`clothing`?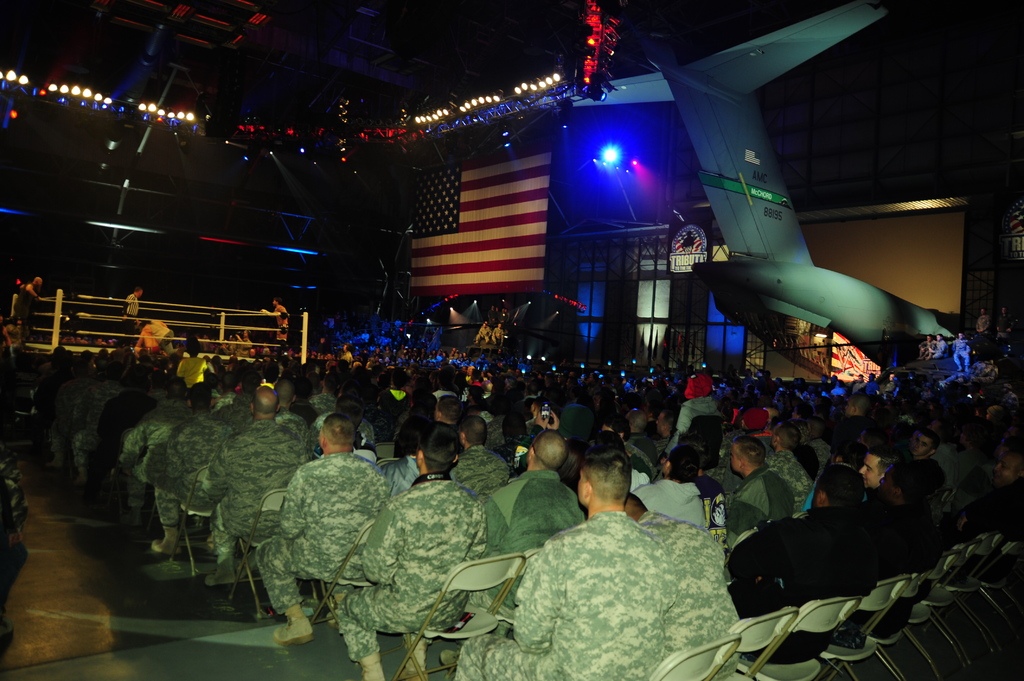
748, 432, 774, 452
